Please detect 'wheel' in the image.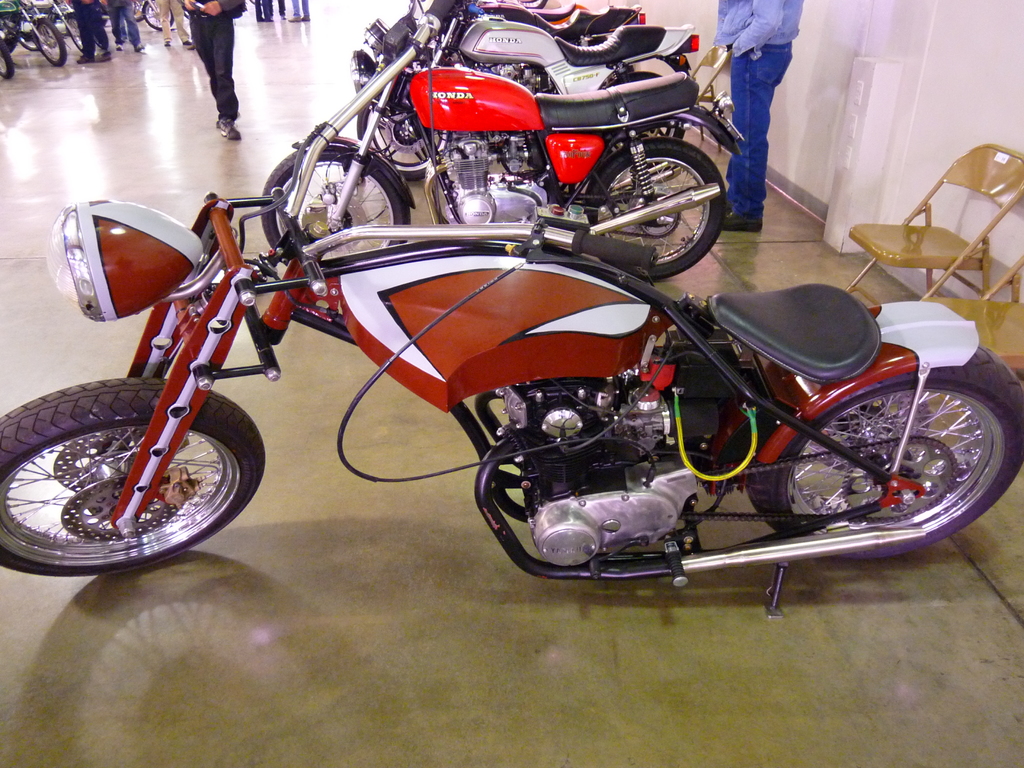
box(19, 35, 36, 56).
